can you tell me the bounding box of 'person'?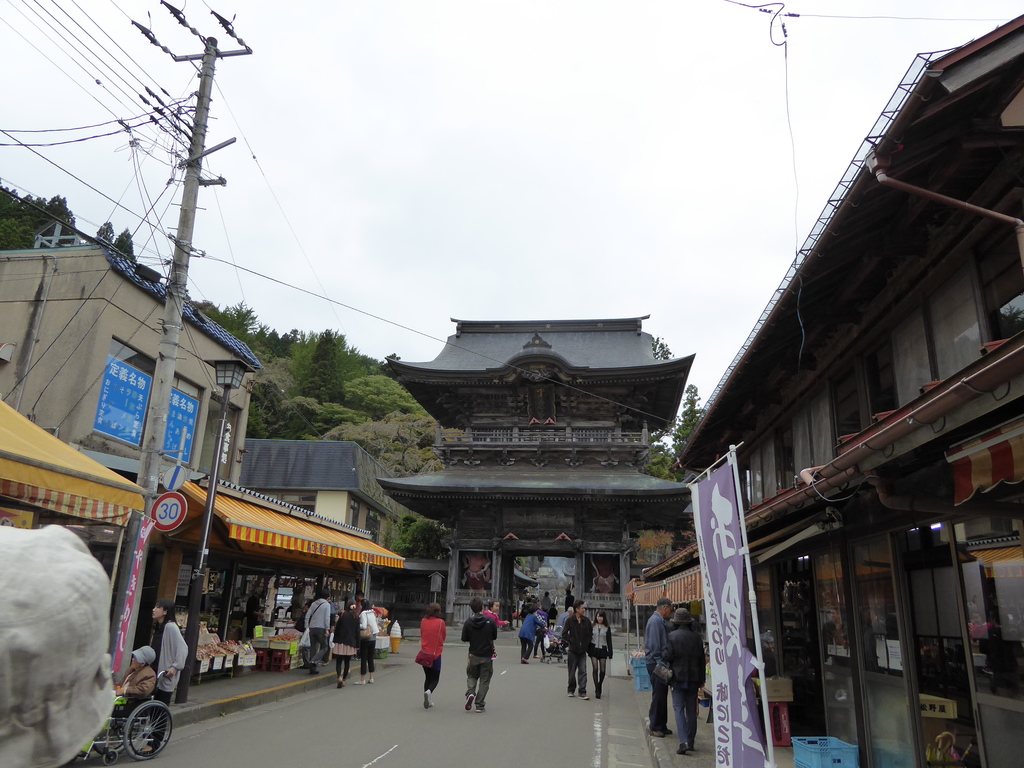
x1=587, y1=610, x2=612, y2=697.
